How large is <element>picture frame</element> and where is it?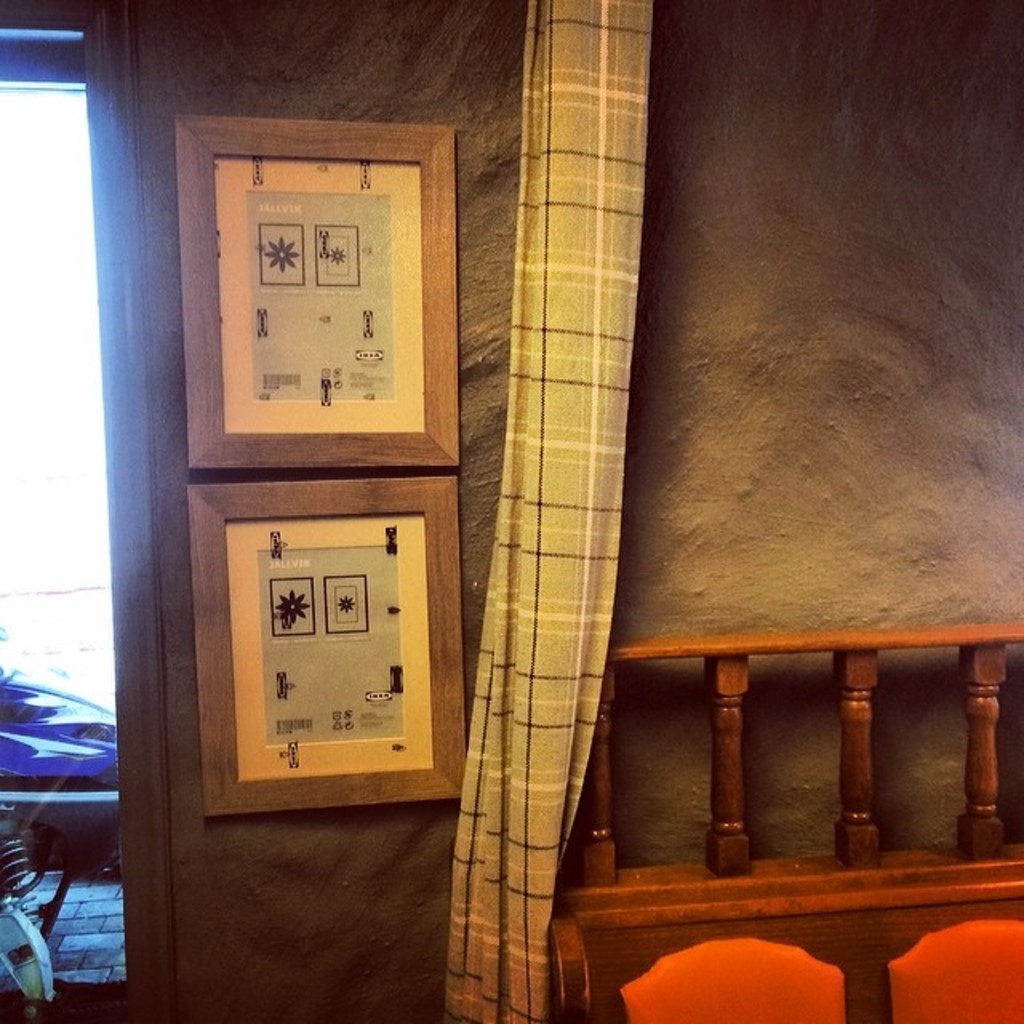
Bounding box: (x1=171, y1=112, x2=462, y2=472).
